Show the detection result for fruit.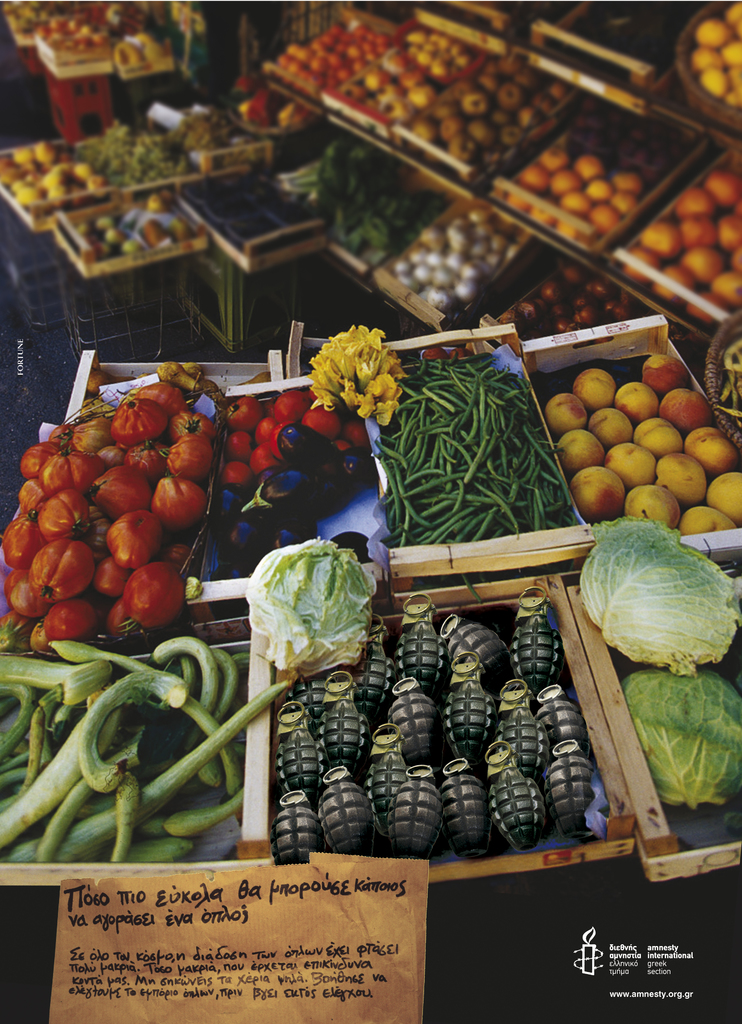
BBox(568, 462, 629, 520).
